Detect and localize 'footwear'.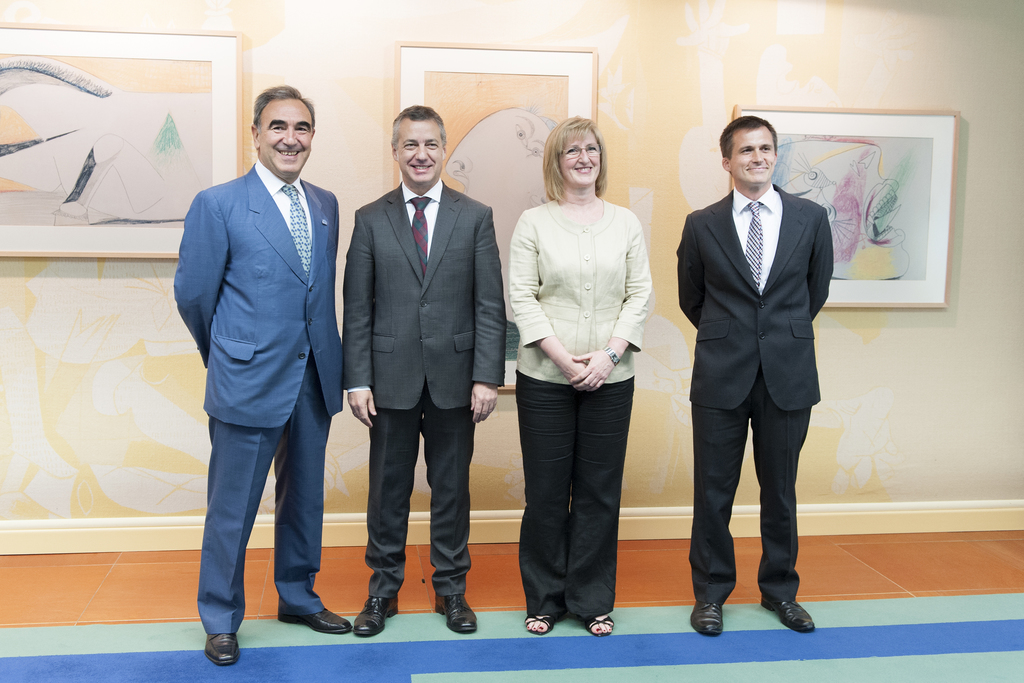
Localized at detection(691, 598, 725, 636).
